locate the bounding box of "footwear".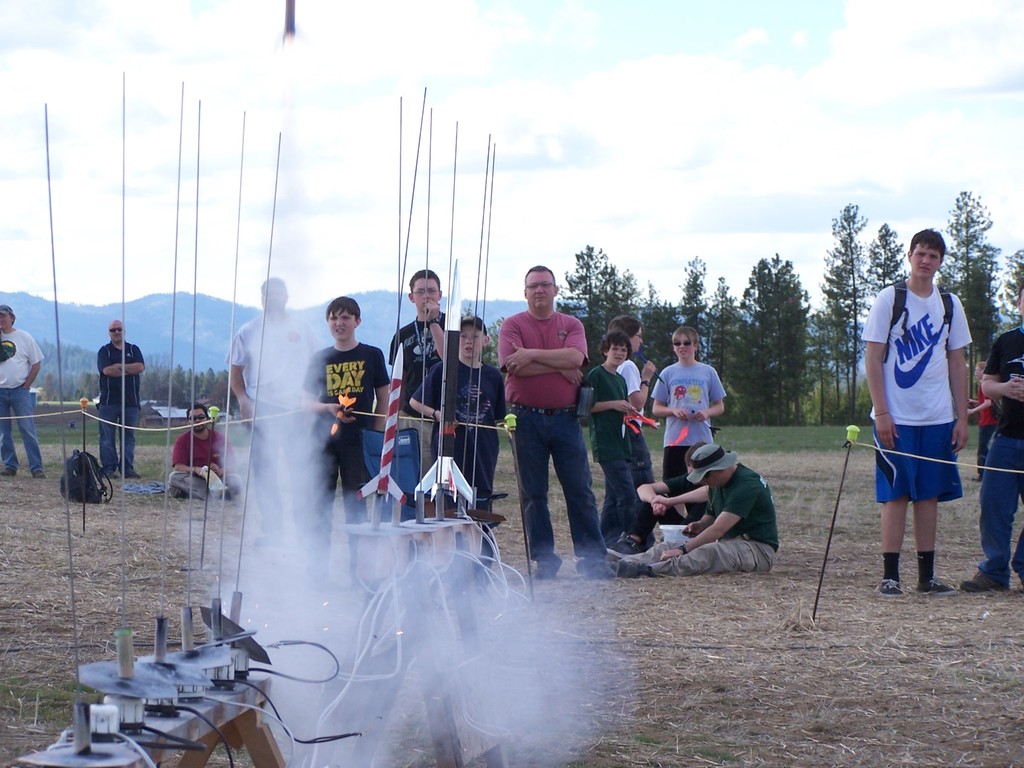
Bounding box: [x1=128, y1=468, x2=141, y2=479].
